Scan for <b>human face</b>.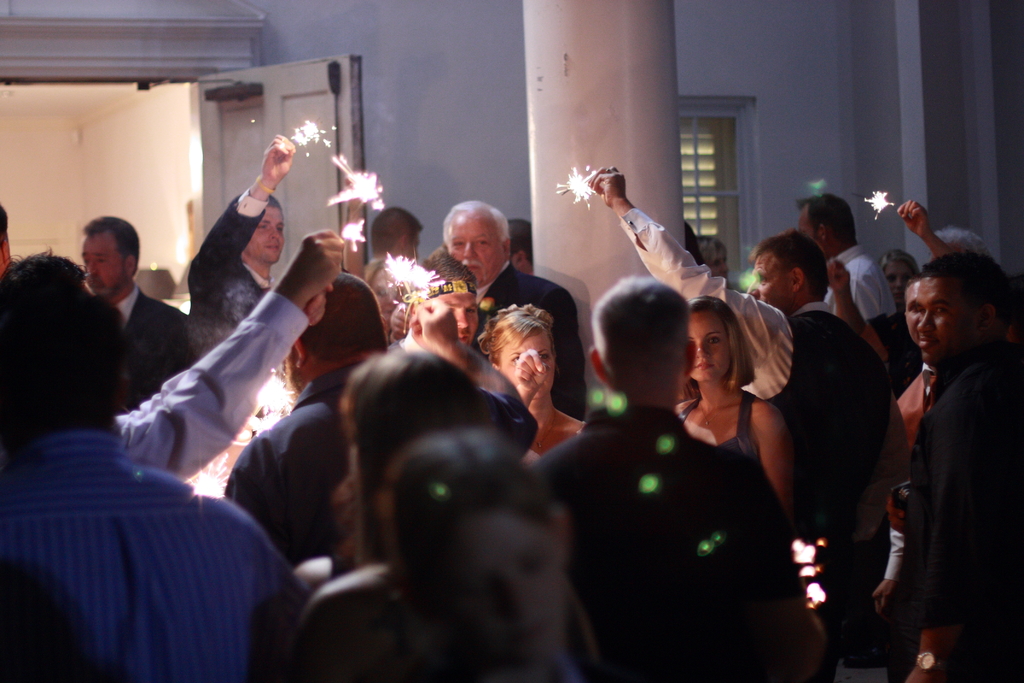
Scan result: (left=914, top=278, right=968, bottom=368).
